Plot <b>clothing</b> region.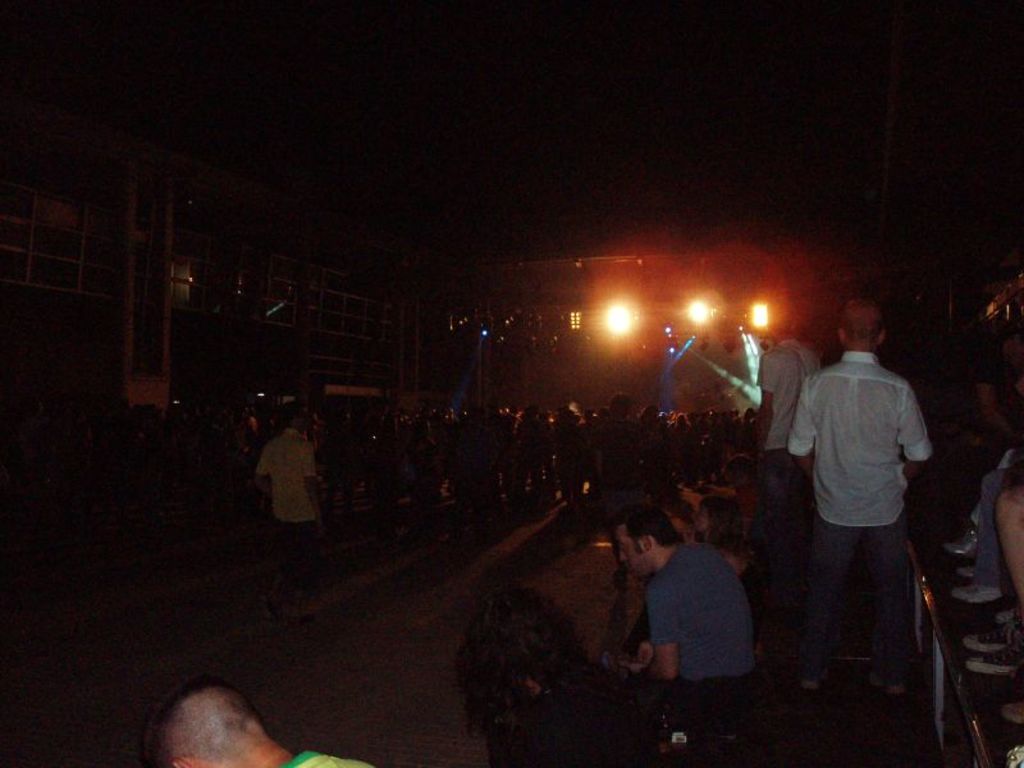
Plotted at bbox=[614, 521, 778, 709].
